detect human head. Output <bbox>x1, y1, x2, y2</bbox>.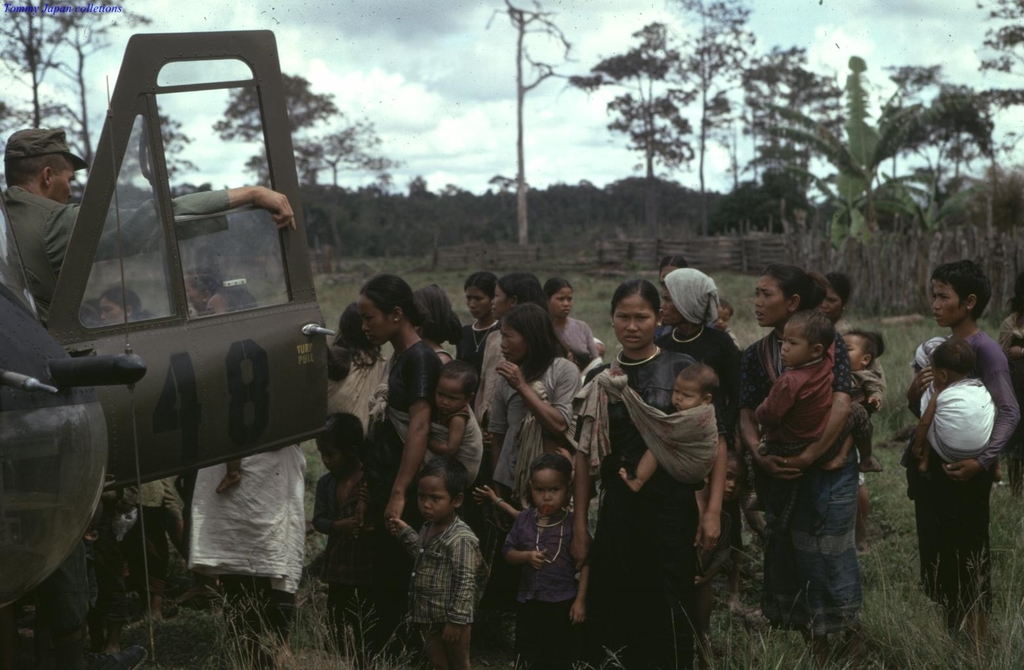
<bbox>661, 256, 686, 282</bbox>.
